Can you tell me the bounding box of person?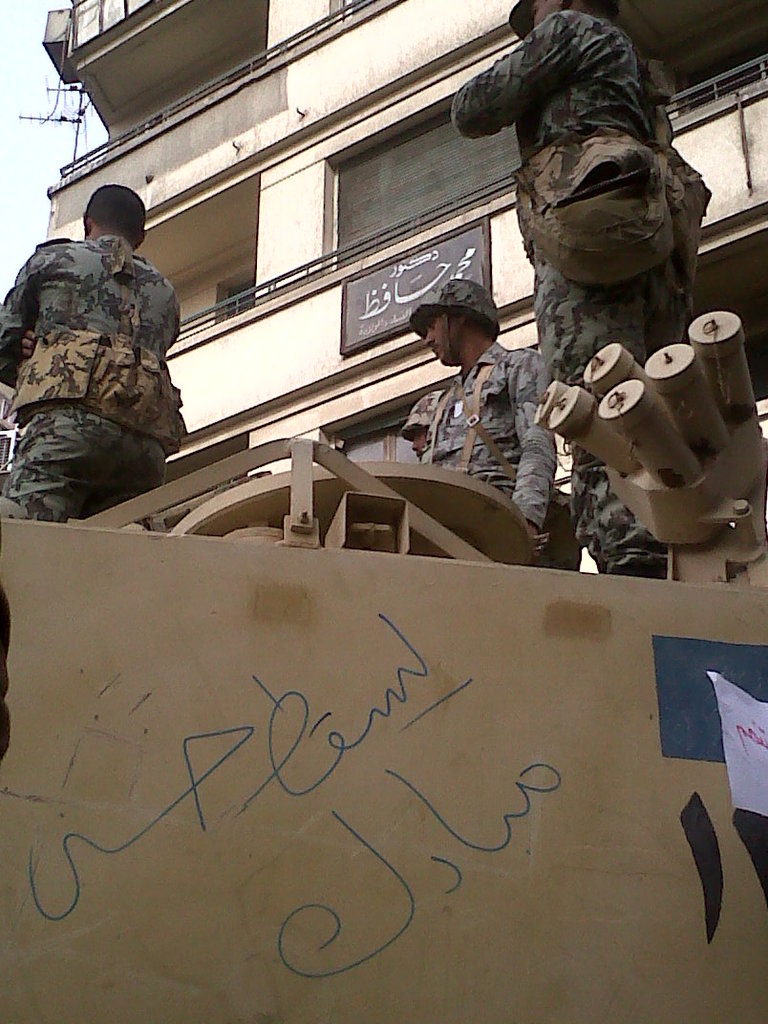
(x1=389, y1=263, x2=561, y2=535).
